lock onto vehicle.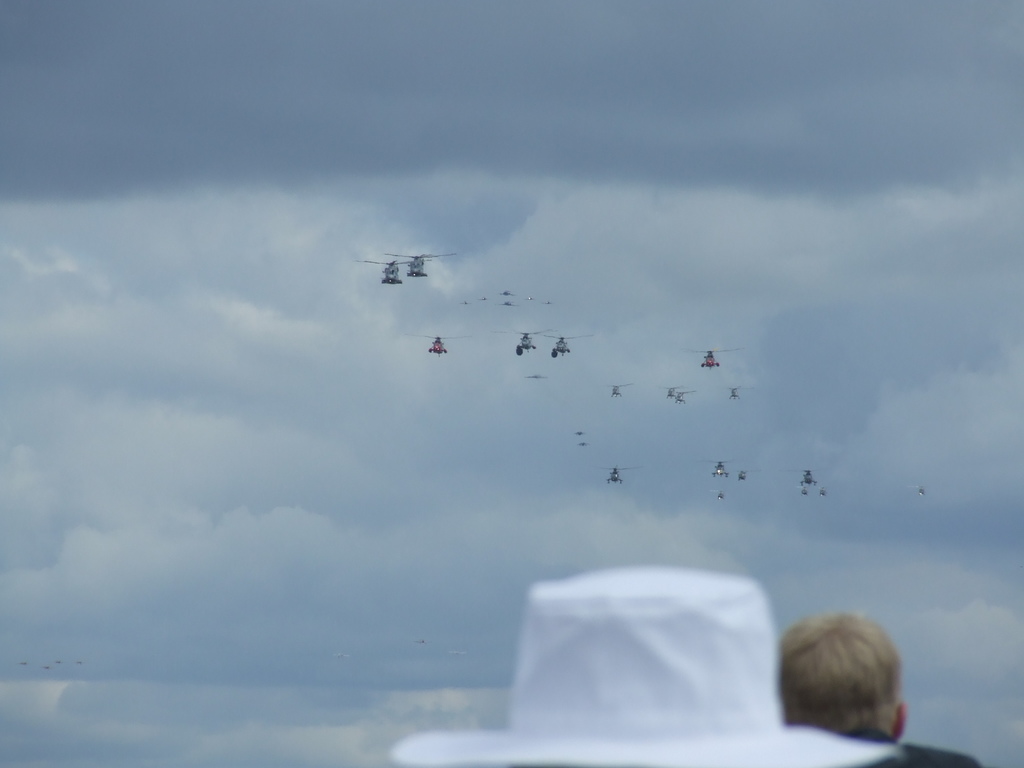
Locked: 606:378:634:399.
